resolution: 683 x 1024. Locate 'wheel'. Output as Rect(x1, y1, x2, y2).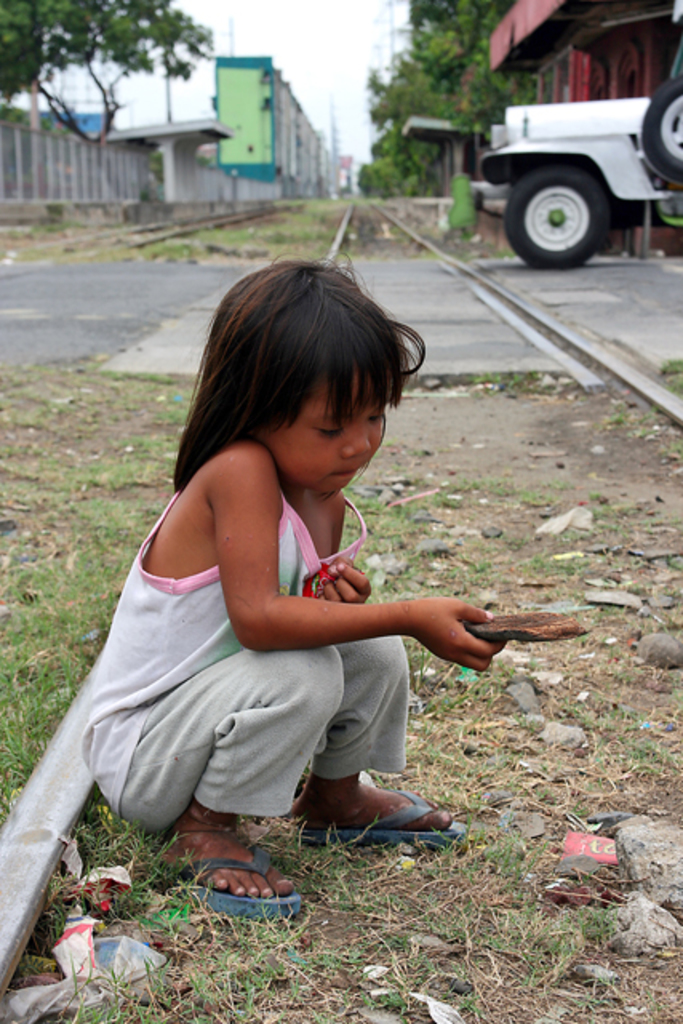
Rect(501, 162, 621, 264).
